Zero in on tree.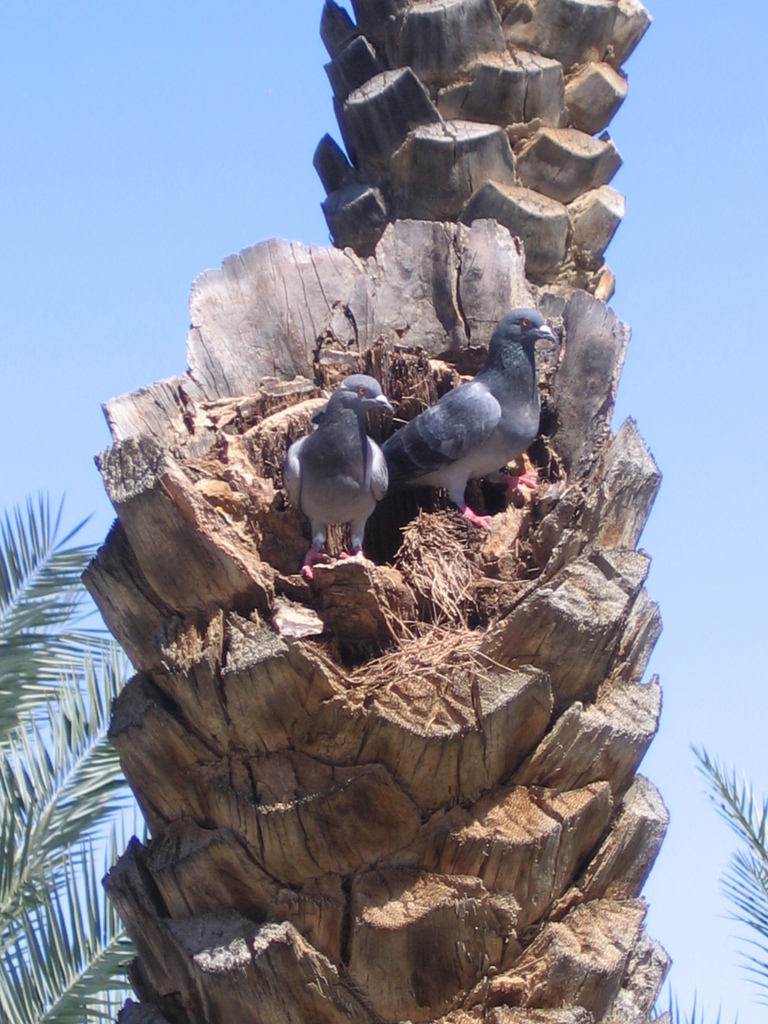
Zeroed in: 672:737:767:1005.
